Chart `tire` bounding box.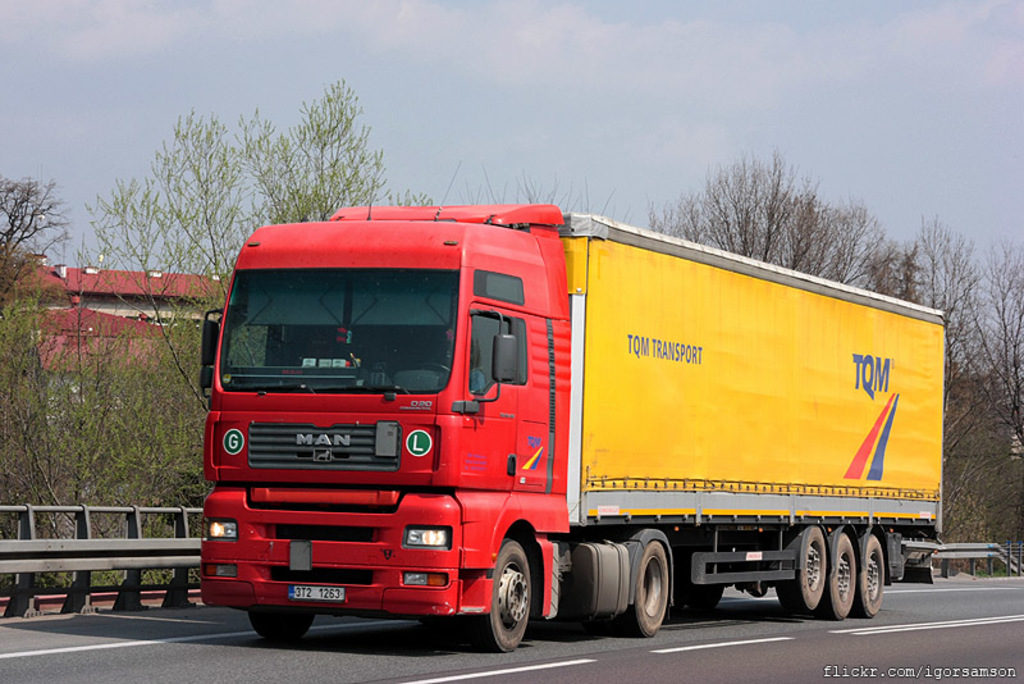
Charted: 614/537/672/638.
